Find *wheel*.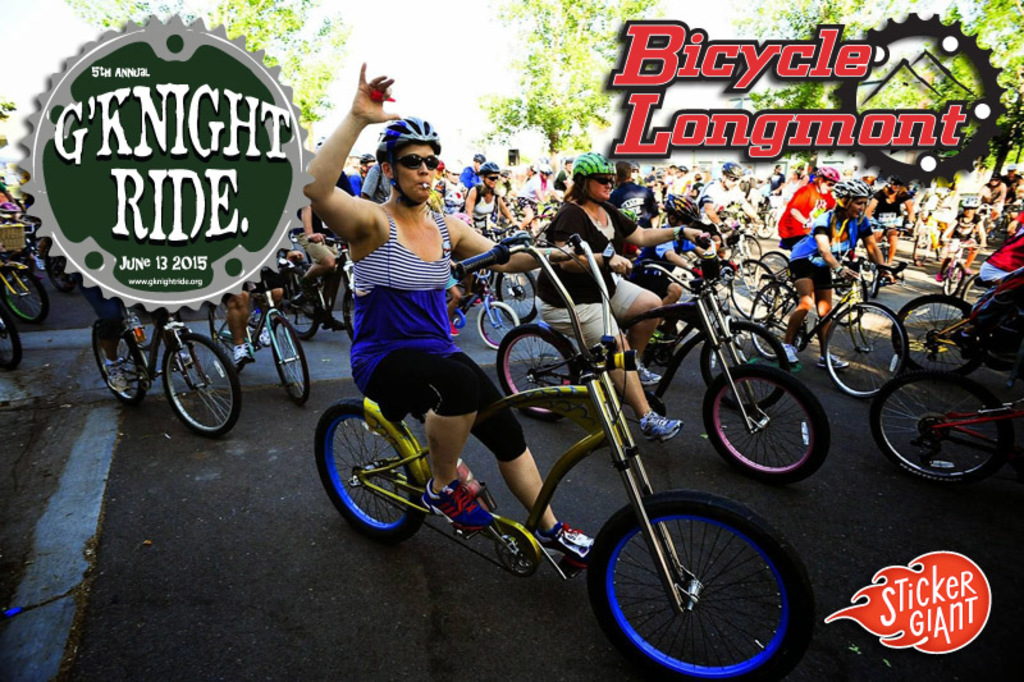
bbox(822, 285, 910, 402).
